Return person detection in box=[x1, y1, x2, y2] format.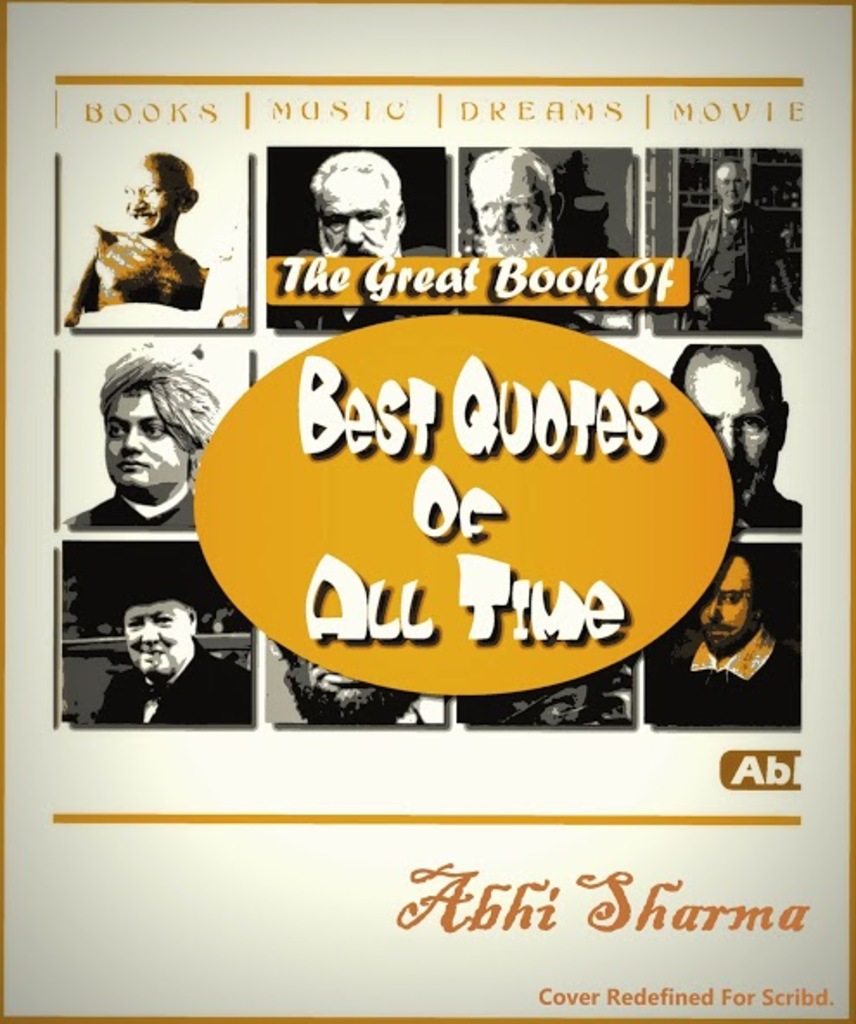
box=[258, 638, 457, 725].
